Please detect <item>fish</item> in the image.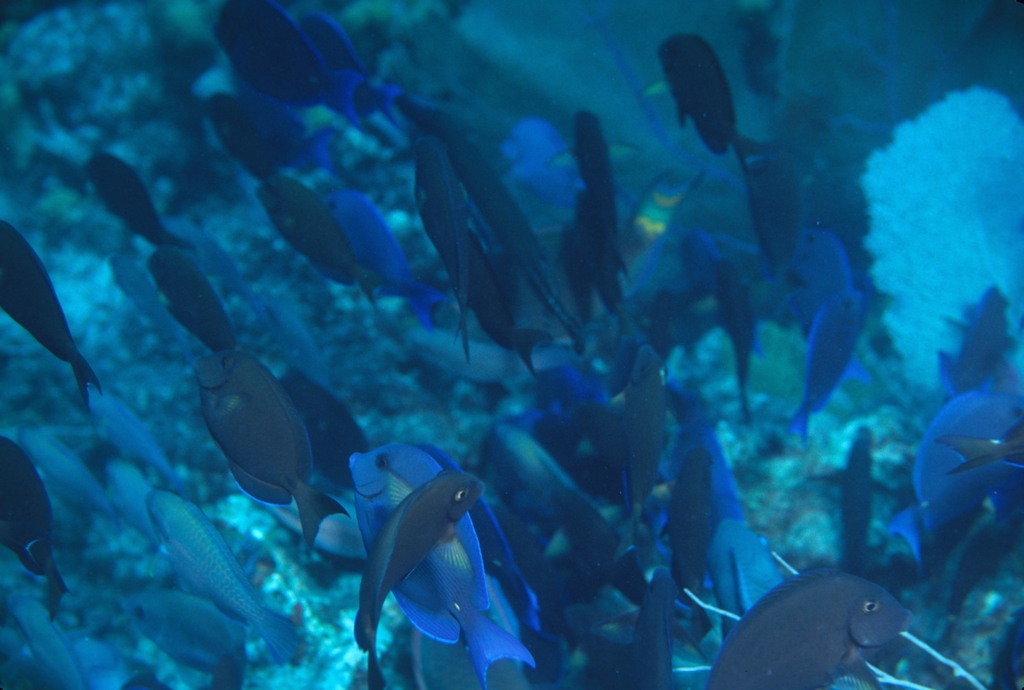
l=671, t=429, r=721, b=618.
